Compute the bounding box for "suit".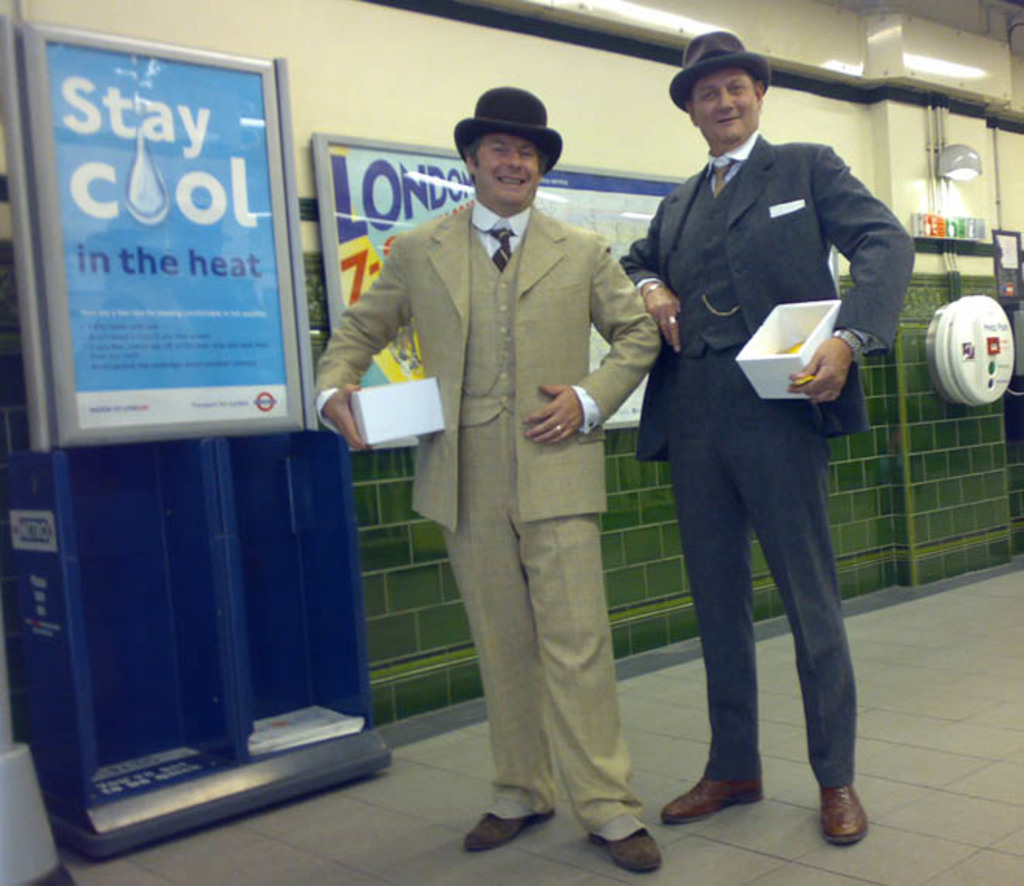
(left=357, top=104, right=664, bottom=849).
